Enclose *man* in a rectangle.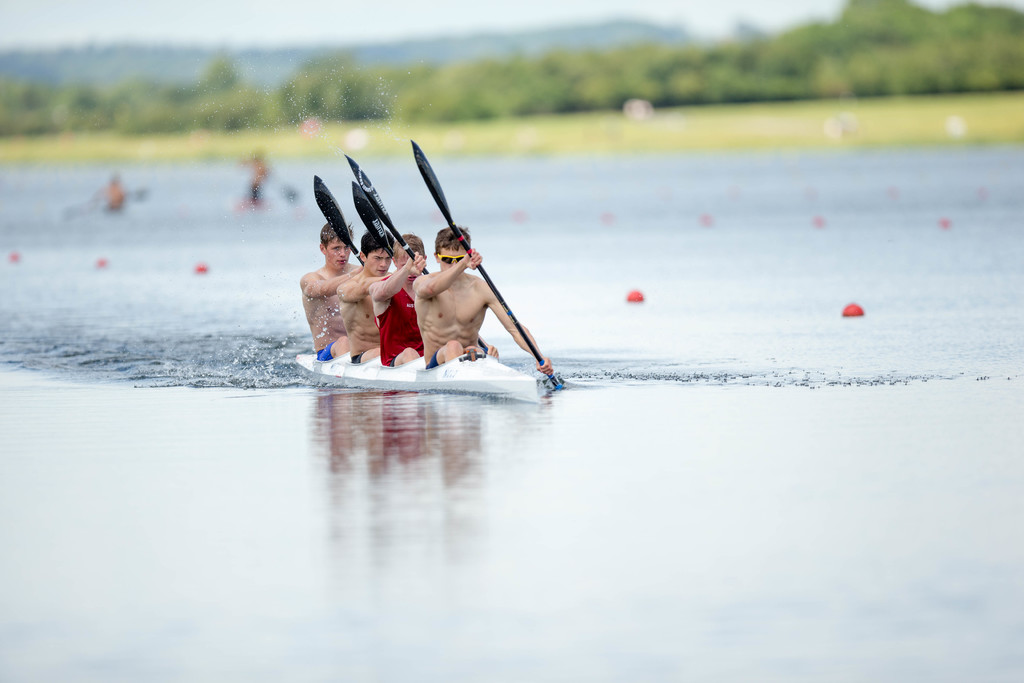
[336, 226, 396, 363].
